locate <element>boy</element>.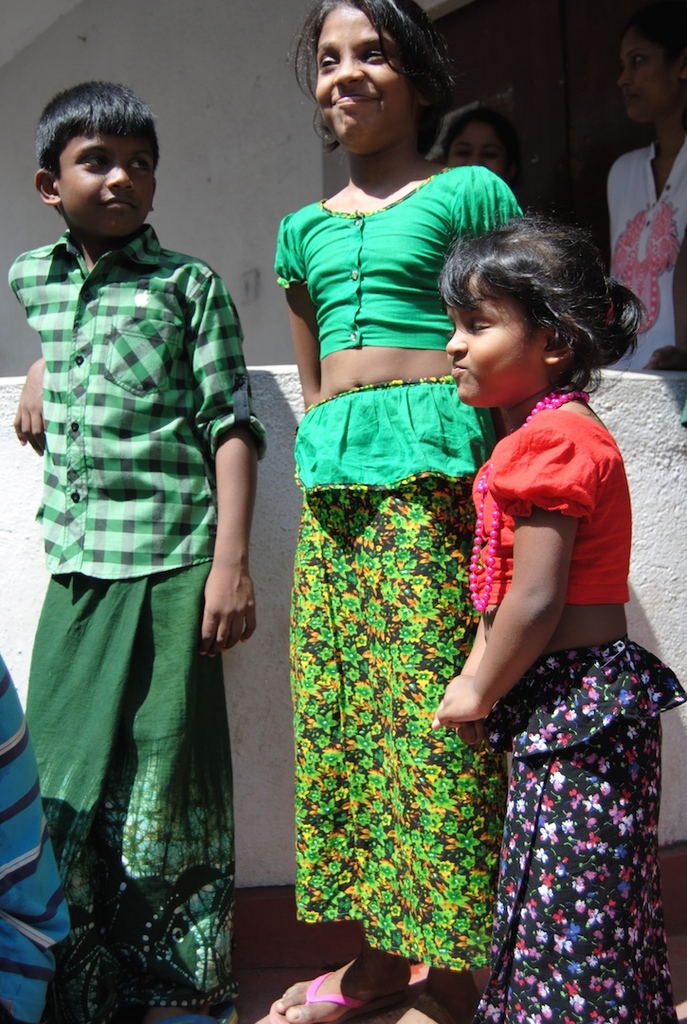
Bounding box: (x1=8, y1=79, x2=273, y2=1023).
